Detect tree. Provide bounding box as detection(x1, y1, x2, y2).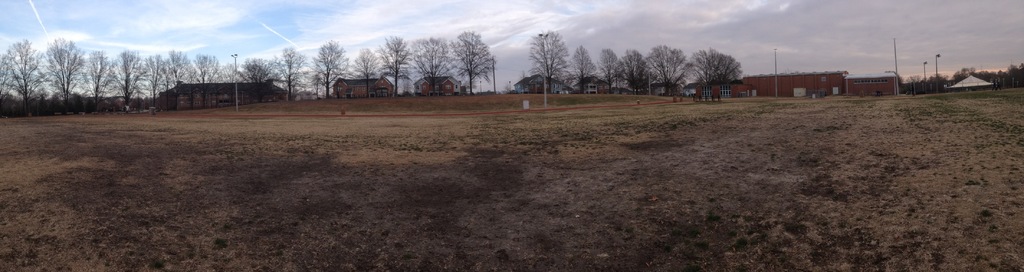
detection(418, 33, 447, 92).
